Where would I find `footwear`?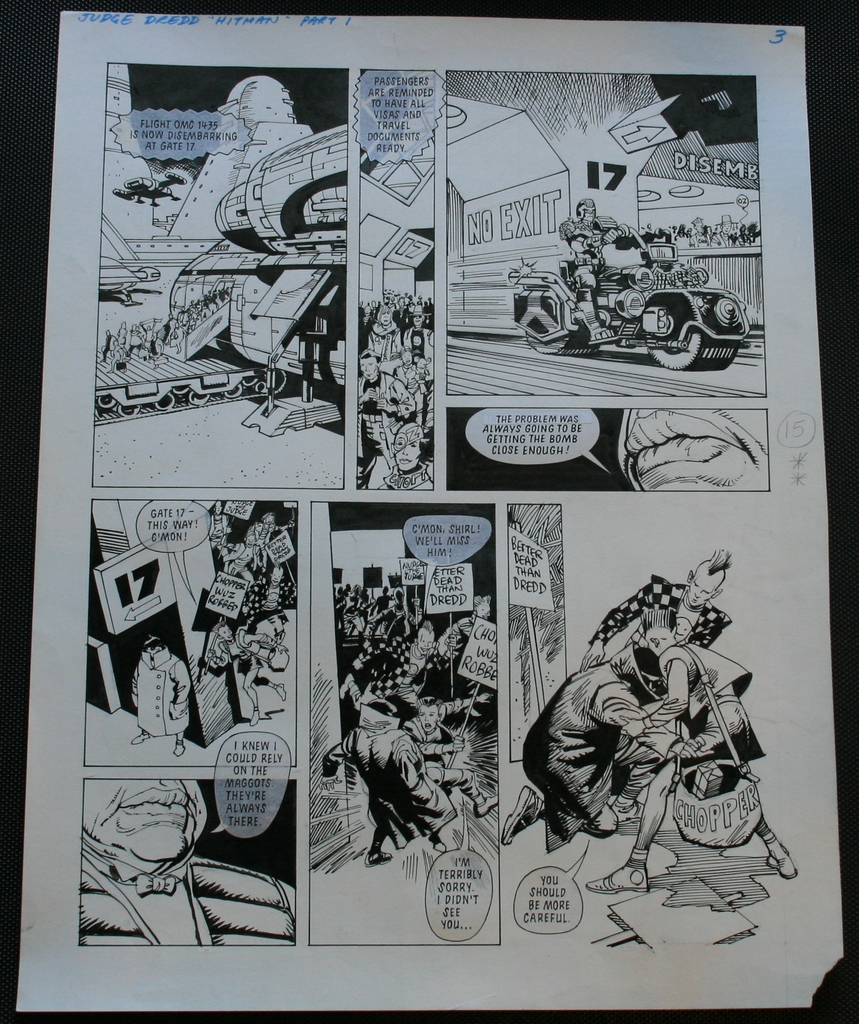
At Rect(173, 742, 186, 758).
